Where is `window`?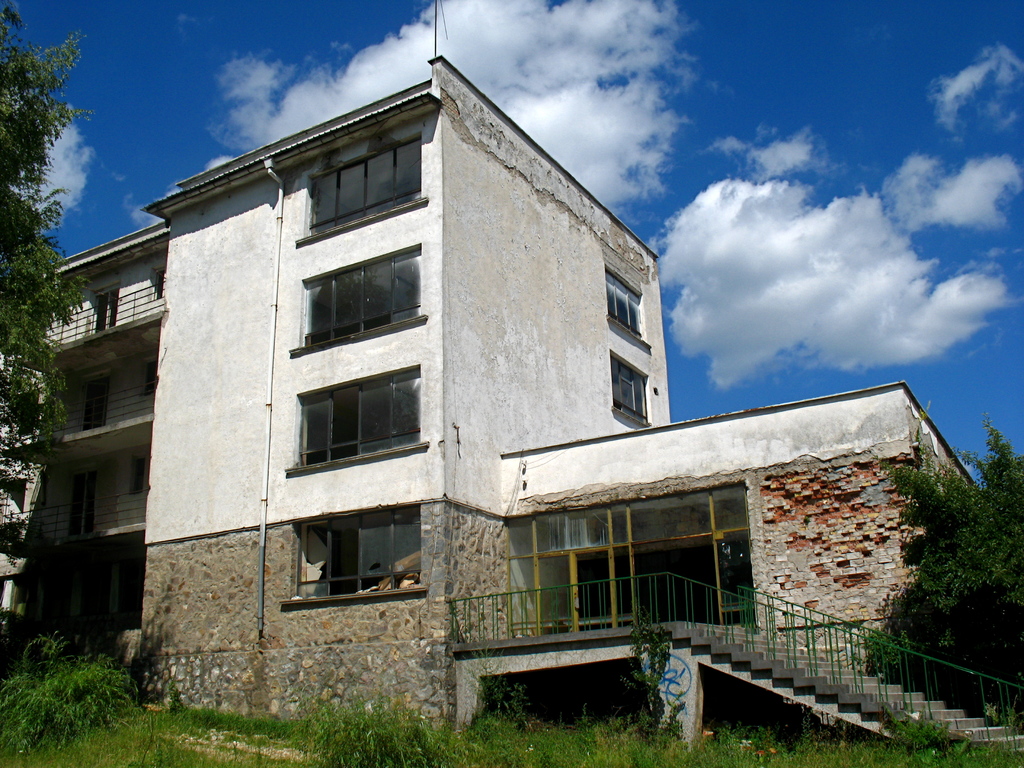
<box>82,278,122,341</box>.
